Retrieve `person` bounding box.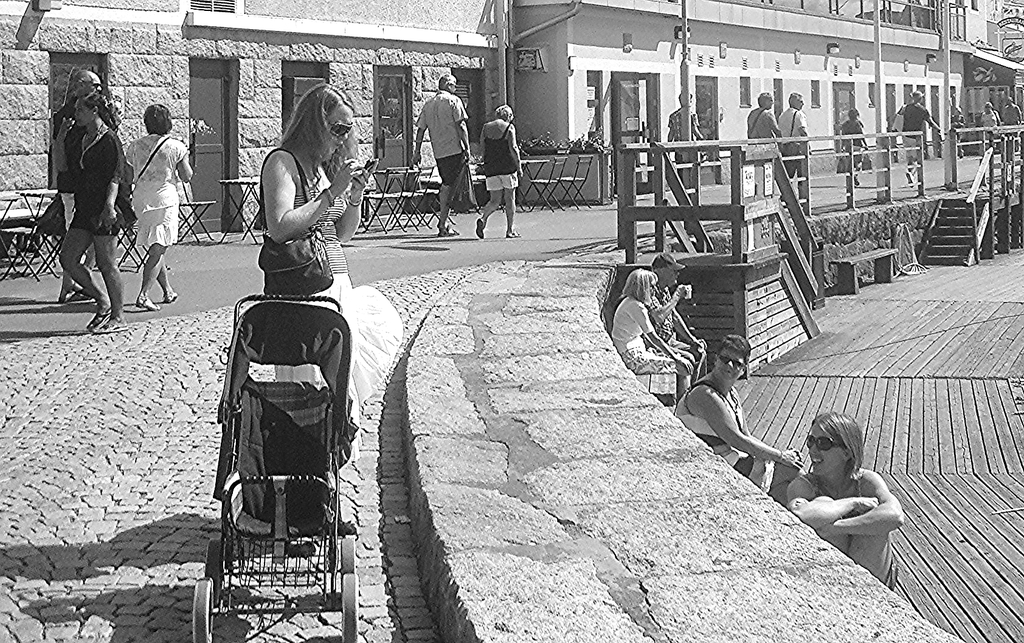
Bounding box: box=[261, 83, 366, 456].
